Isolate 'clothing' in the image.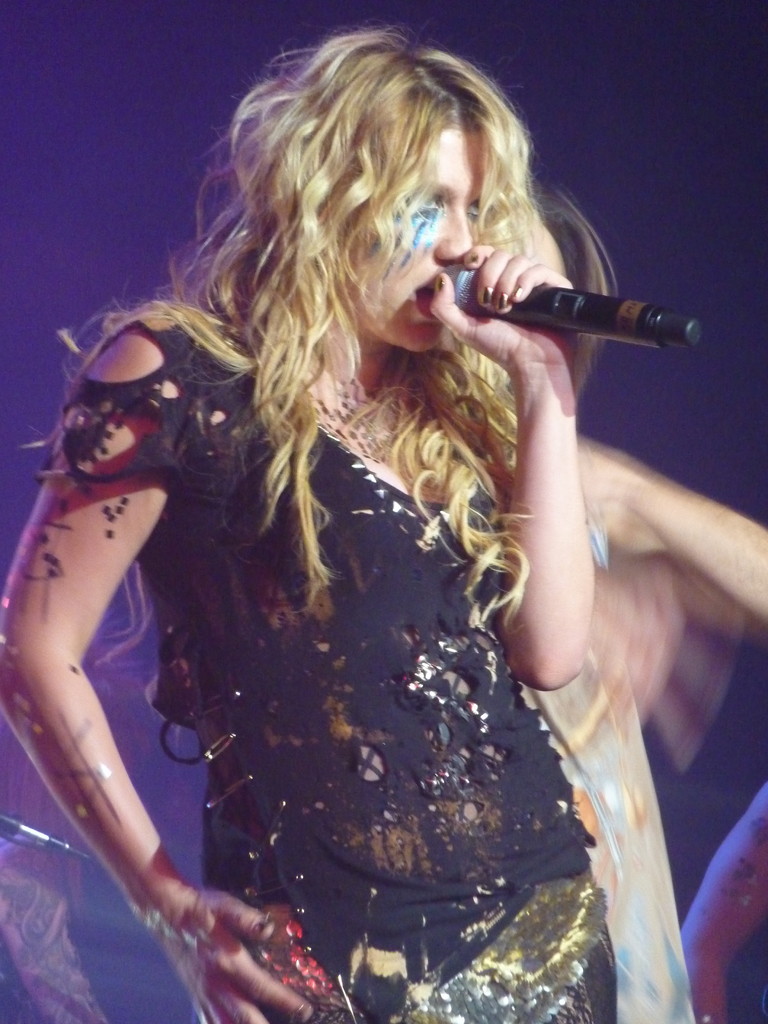
Isolated region: [40, 317, 620, 1023].
